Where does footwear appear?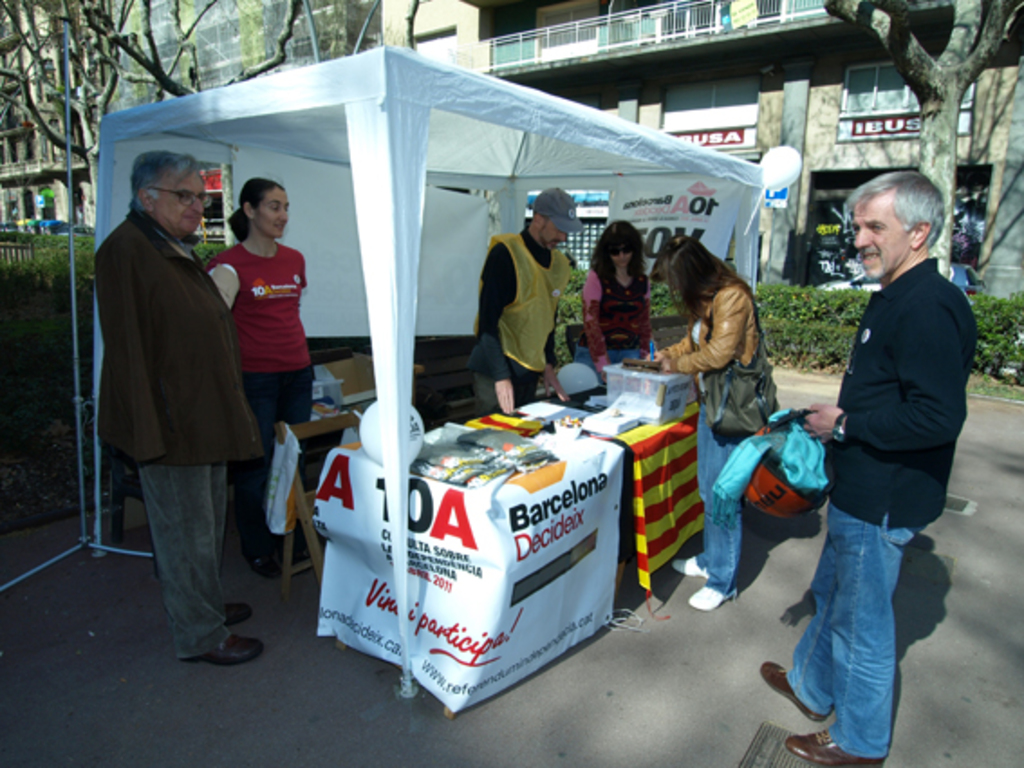
Appears at rect(222, 600, 256, 629).
